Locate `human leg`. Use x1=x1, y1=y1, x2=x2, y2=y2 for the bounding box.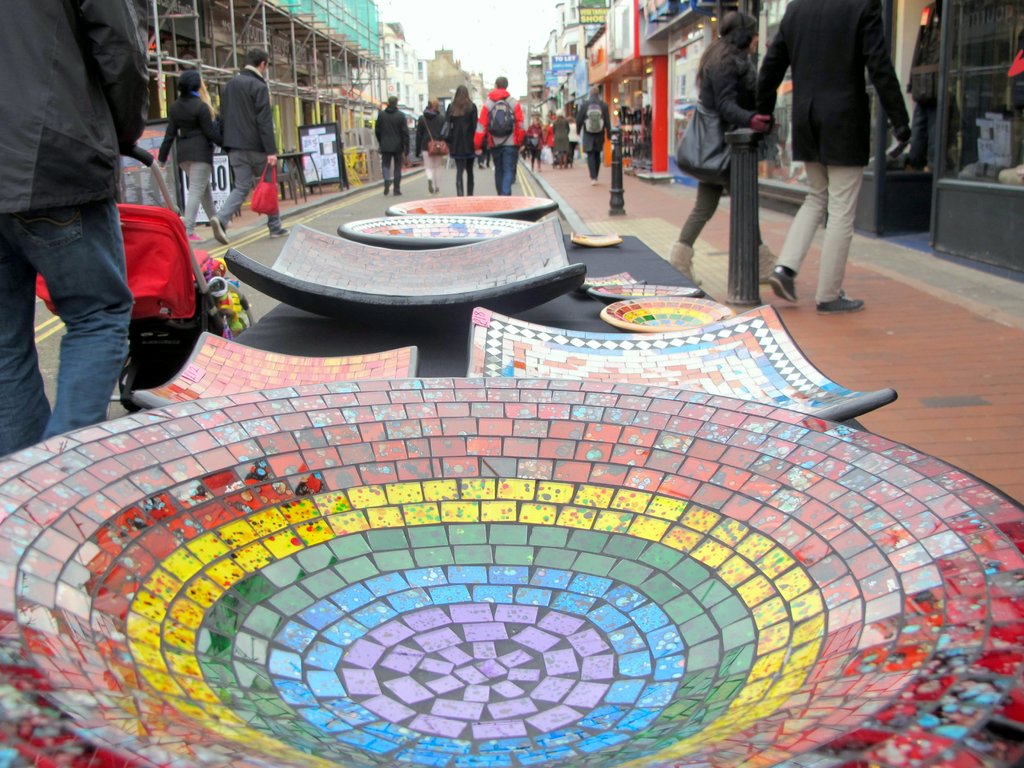
x1=204, y1=195, x2=225, y2=240.
